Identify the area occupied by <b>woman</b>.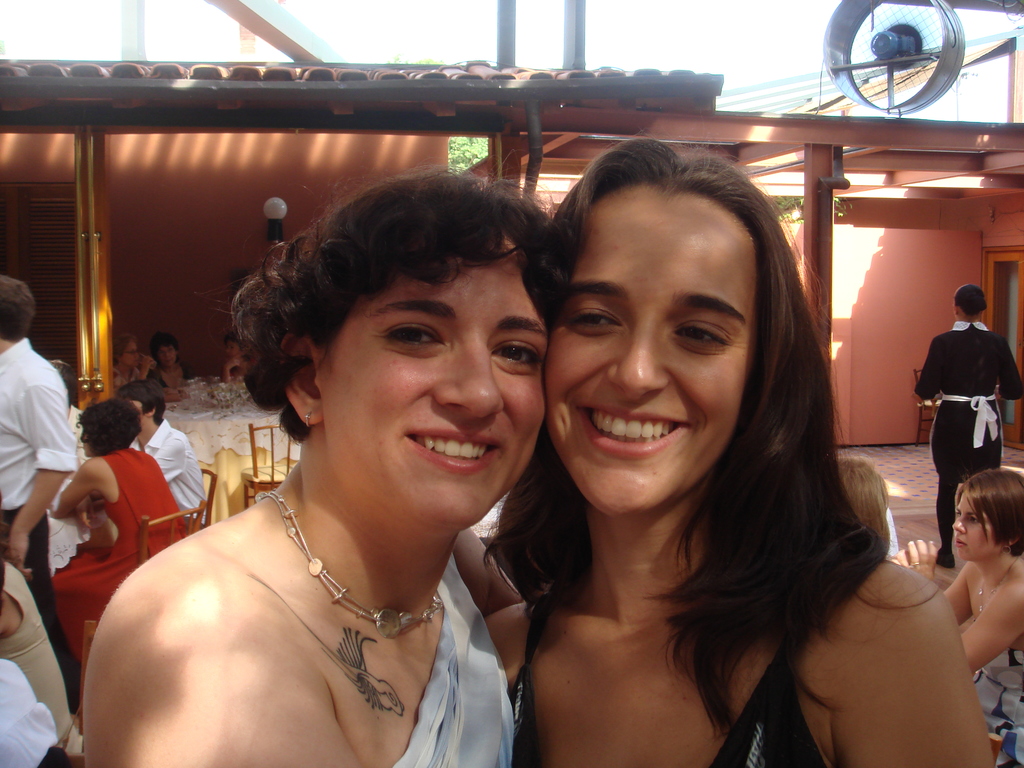
Area: region(95, 161, 591, 760).
